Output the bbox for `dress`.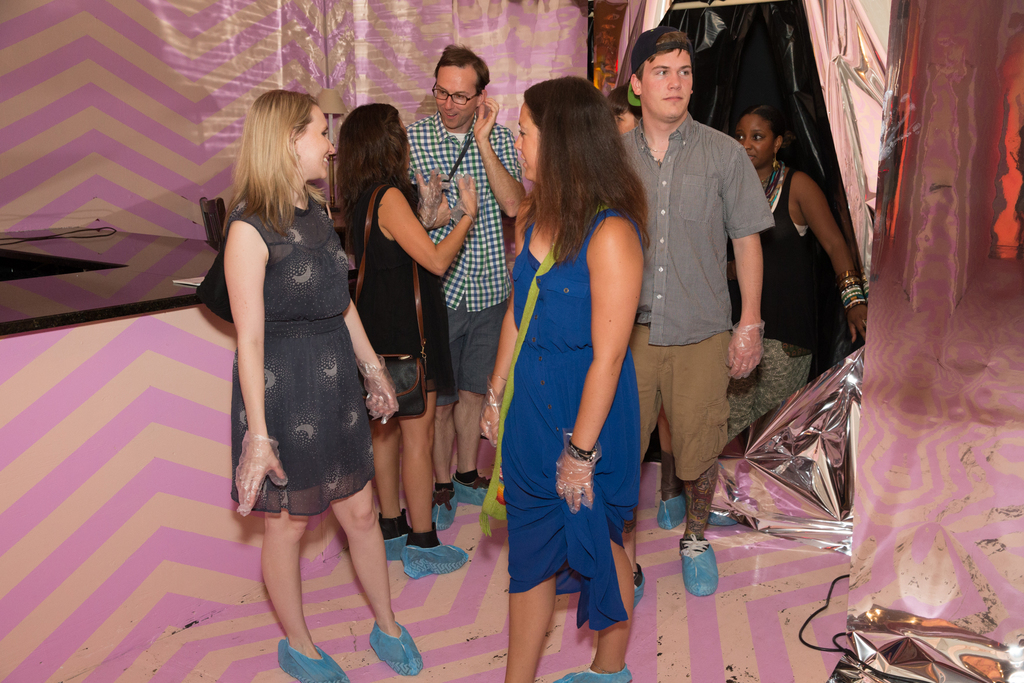
x1=230, y1=195, x2=374, y2=516.
